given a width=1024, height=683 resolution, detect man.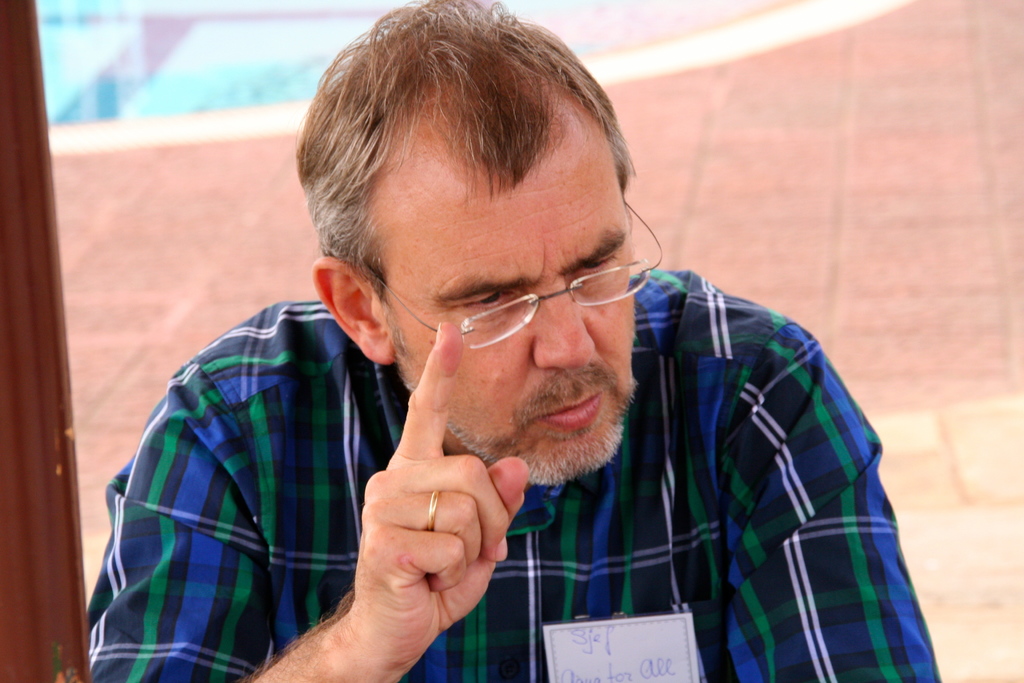
pyautogui.locateOnScreen(154, 36, 918, 674).
